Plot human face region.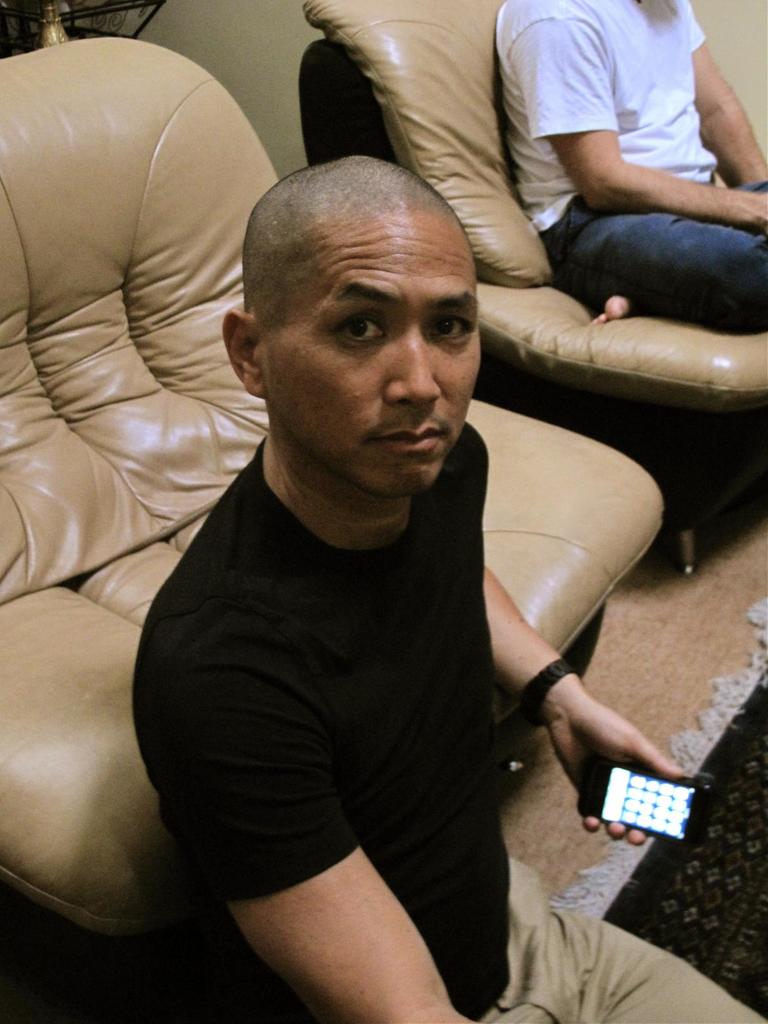
Plotted at <box>274,213,486,502</box>.
